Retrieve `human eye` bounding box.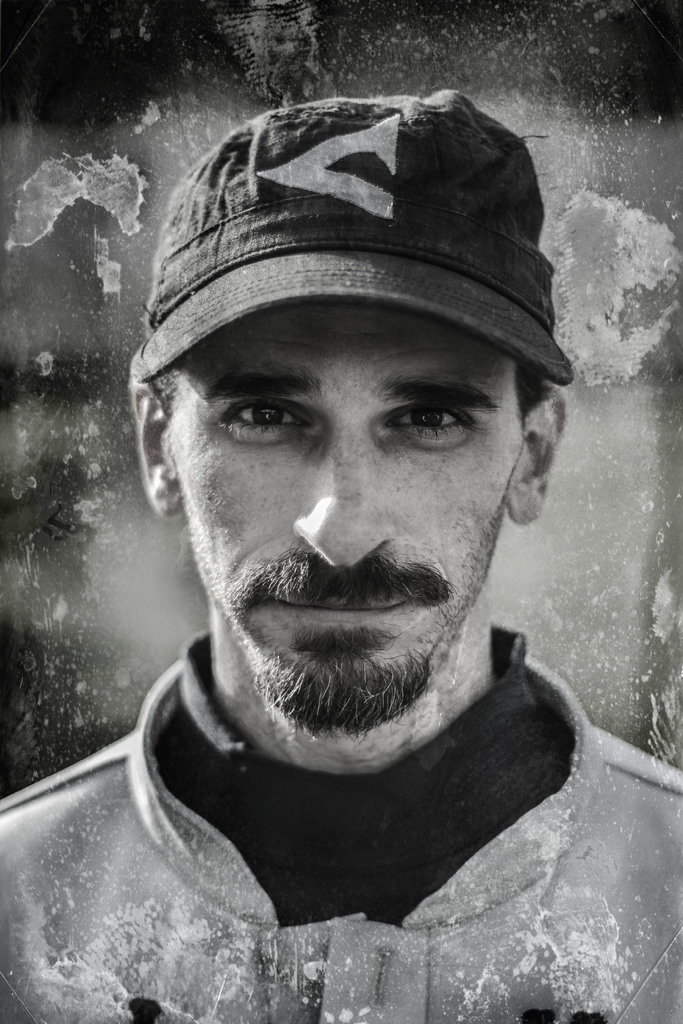
Bounding box: [383, 397, 475, 443].
